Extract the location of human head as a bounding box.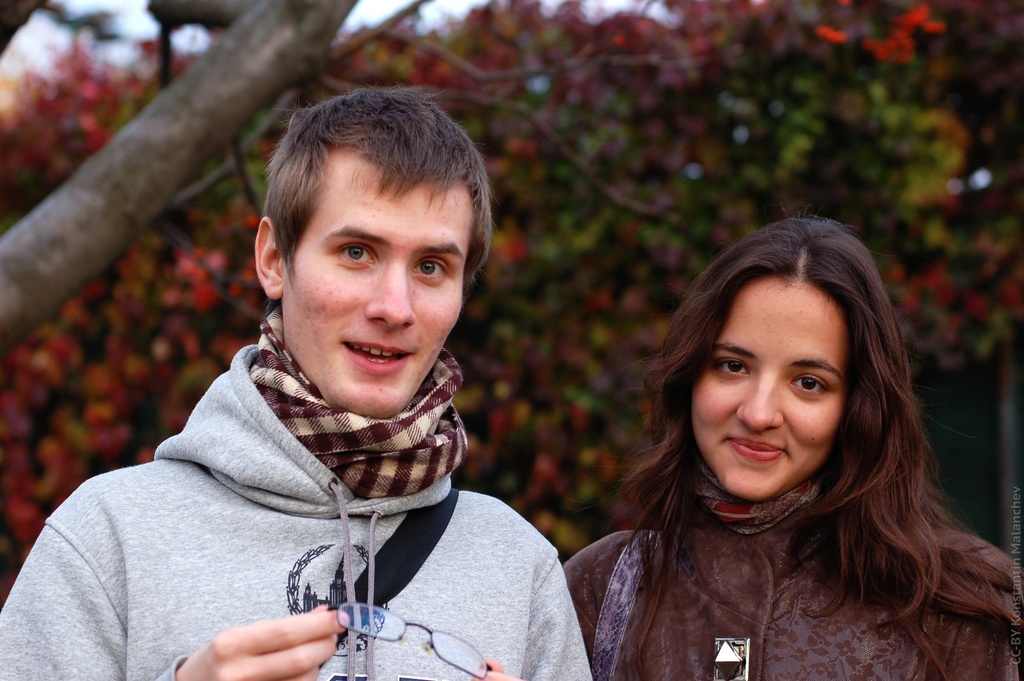
[left=244, top=95, right=502, bottom=377].
